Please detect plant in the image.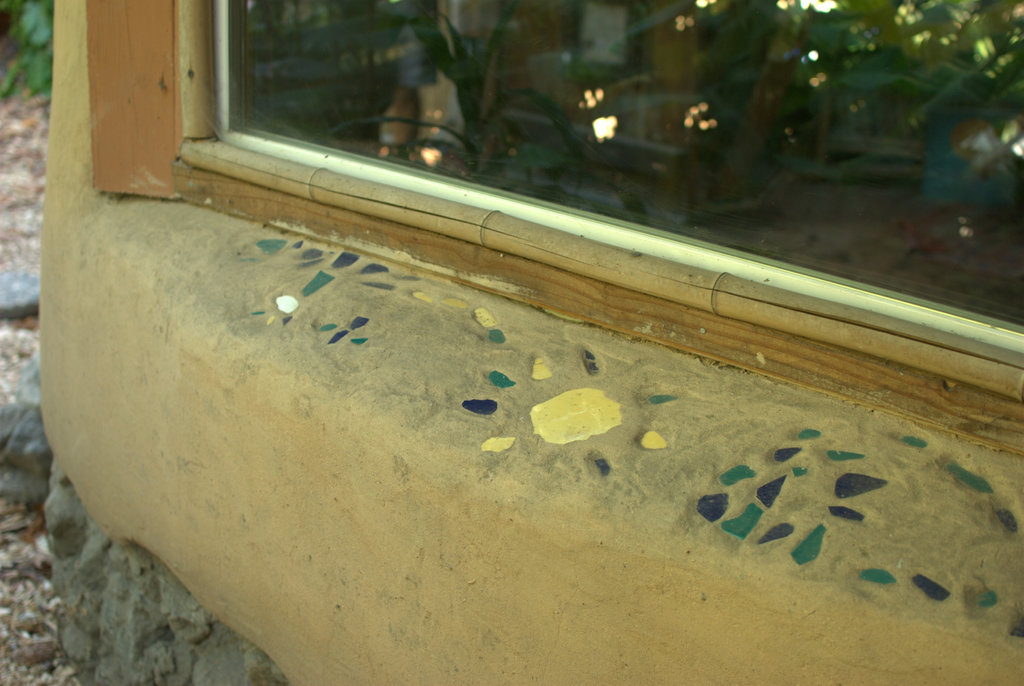
[0, 0, 60, 102].
